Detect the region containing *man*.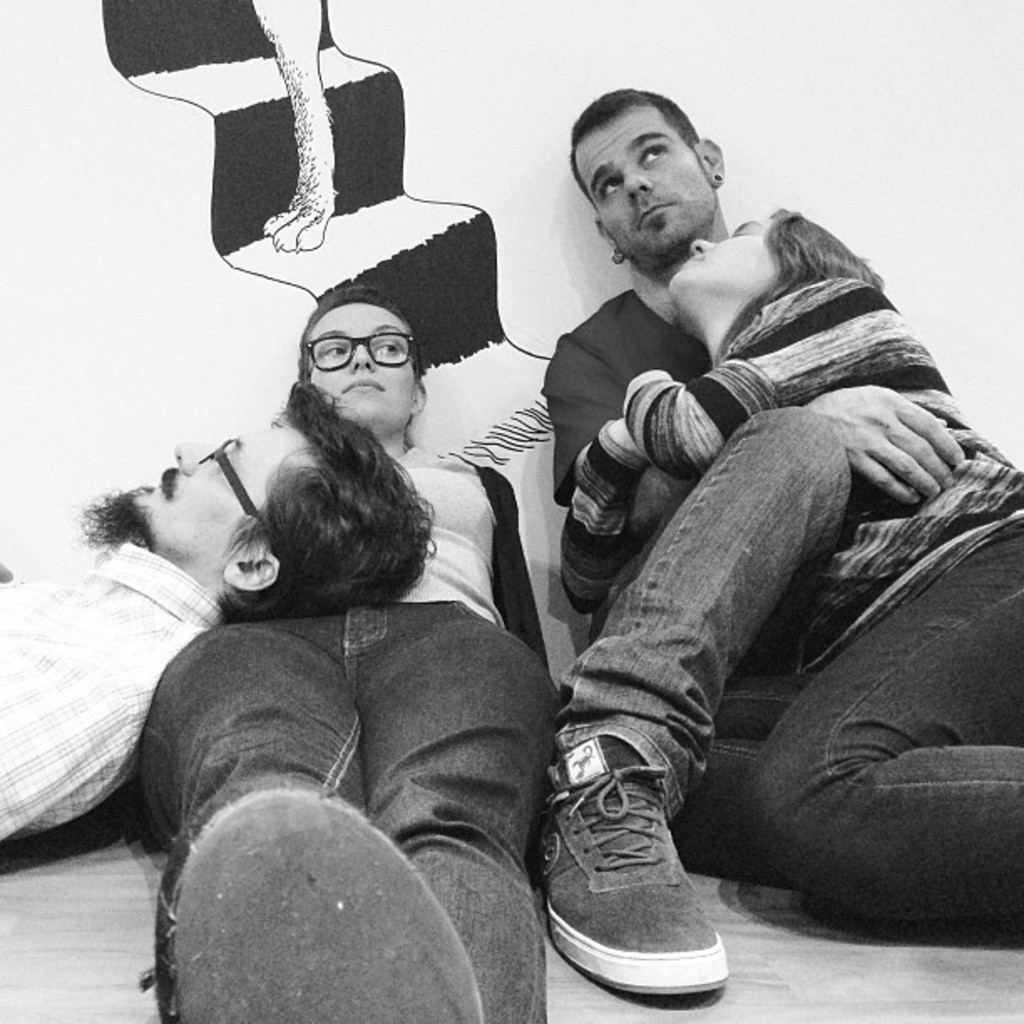
locate(455, 82, 1002, 984).
